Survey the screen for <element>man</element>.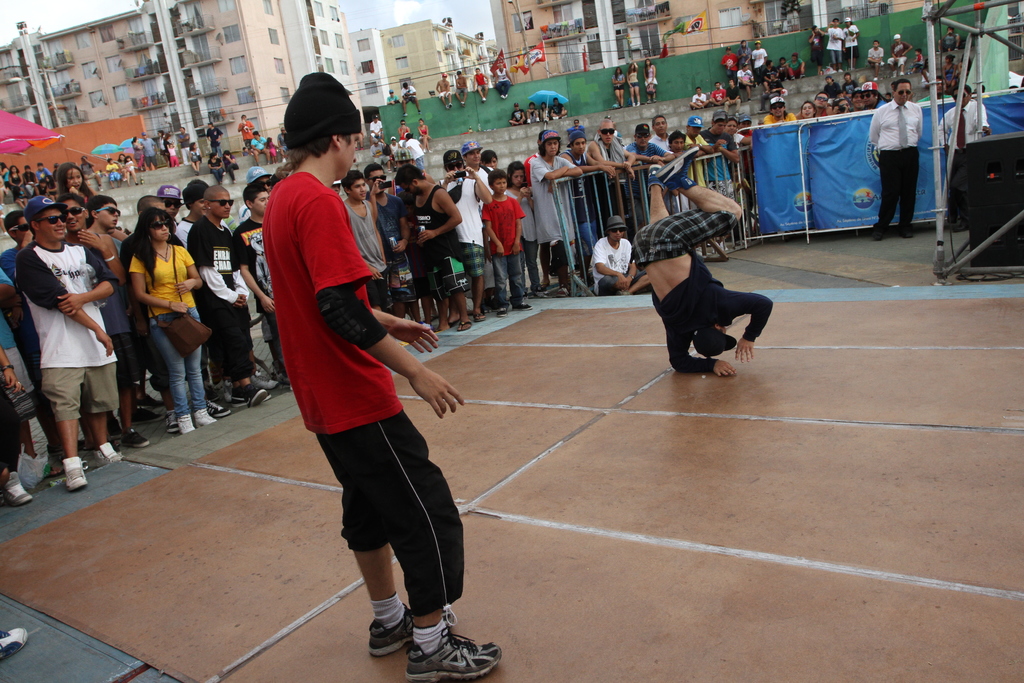
Survey found: (x1=936, y1=84, x2=995, y2=233).
